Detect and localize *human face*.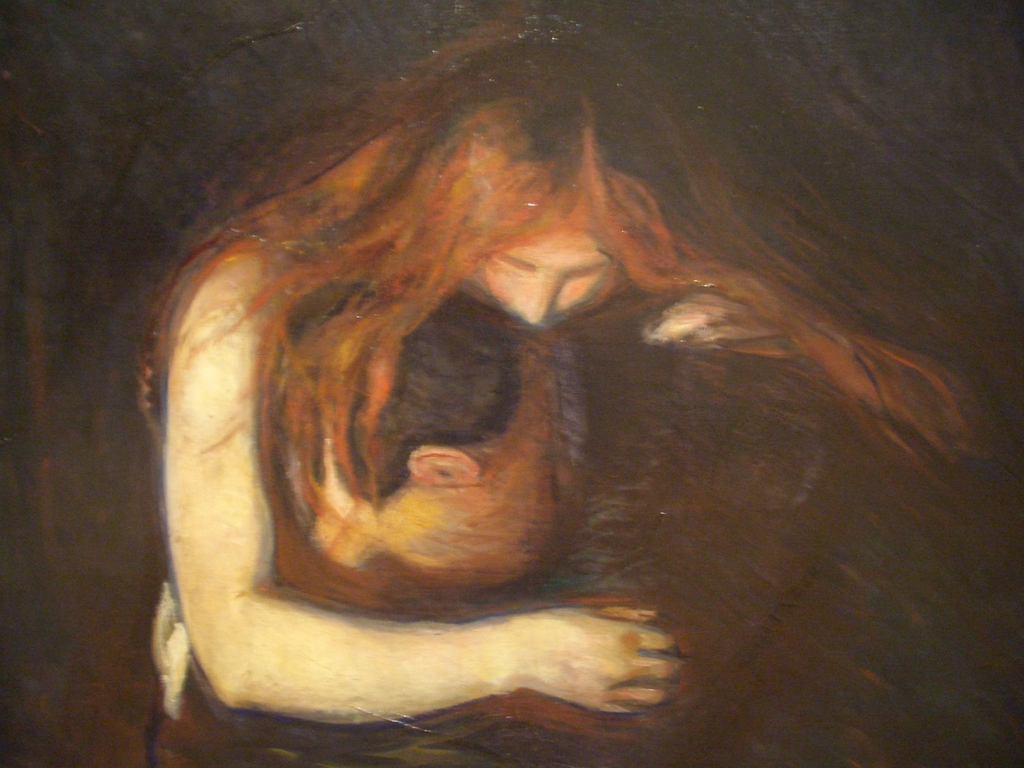
Localized at [x1=308, y1=479, x2=530, y2=579].
